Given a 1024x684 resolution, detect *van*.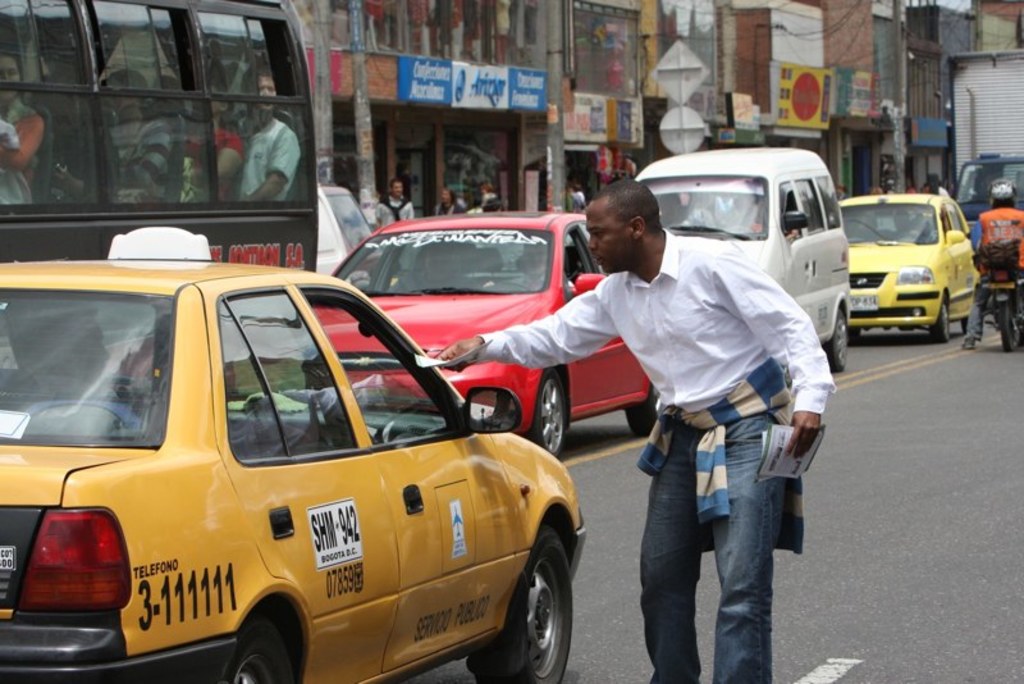
select_region(634, 145, 849, 373).
